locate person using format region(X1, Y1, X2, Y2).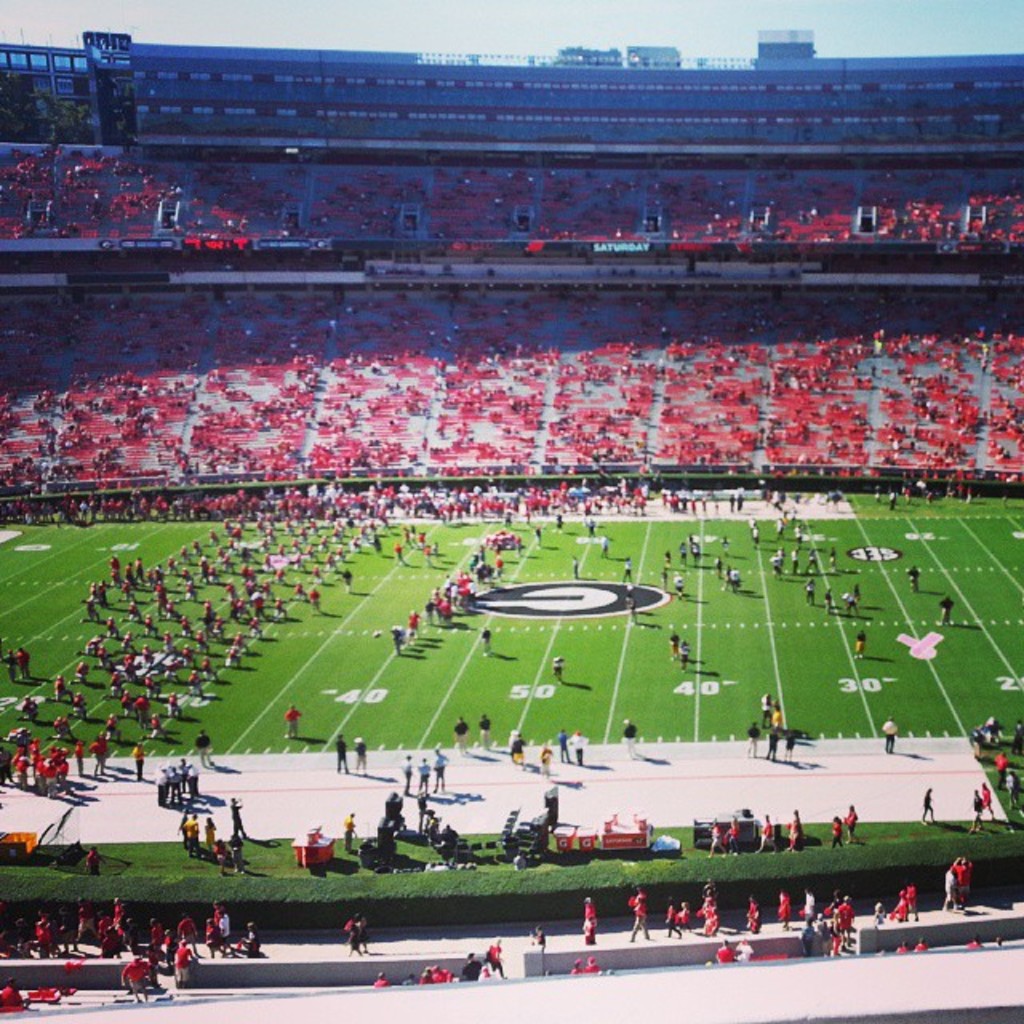
region(477, 624, 491, 664).
